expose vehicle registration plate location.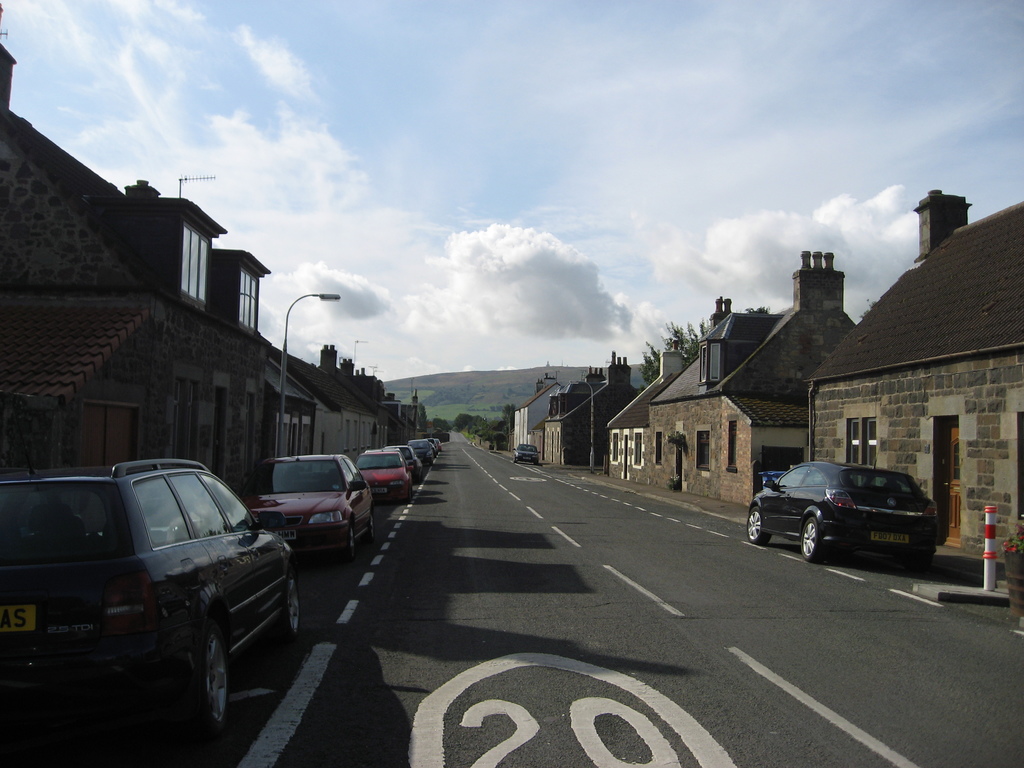
Exposed at Rect(1, 606, 38, 637).
